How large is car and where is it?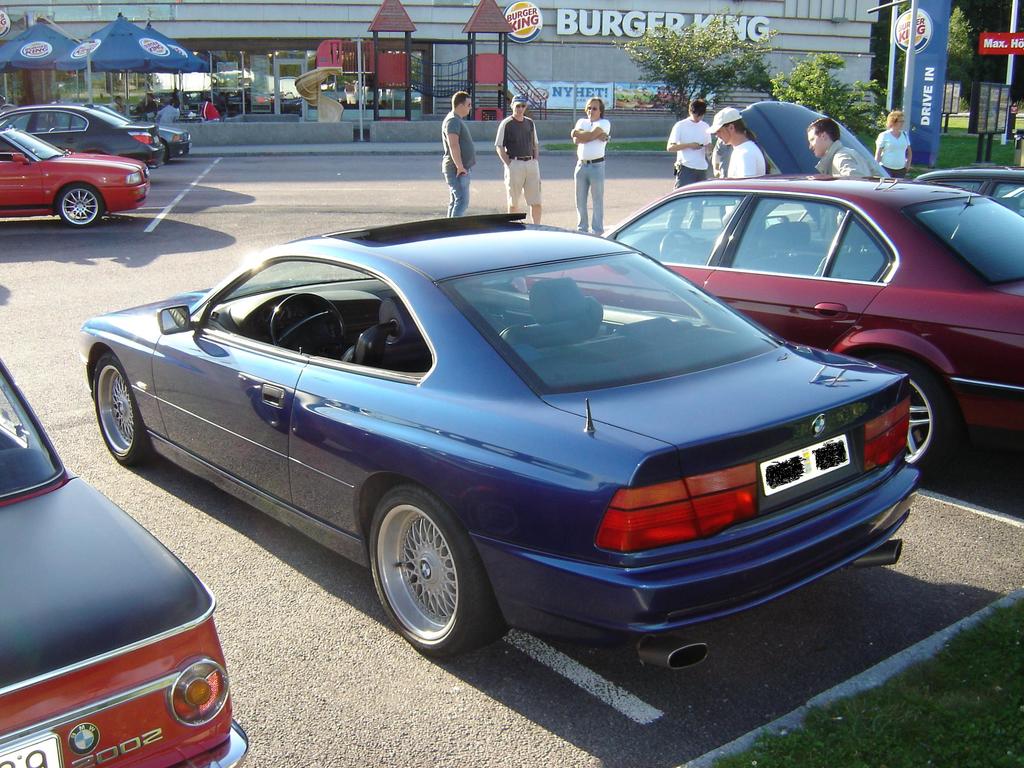
Bounding box: {"x1": 54, "y1": 101, "x2": 193, "y2": 161}.
